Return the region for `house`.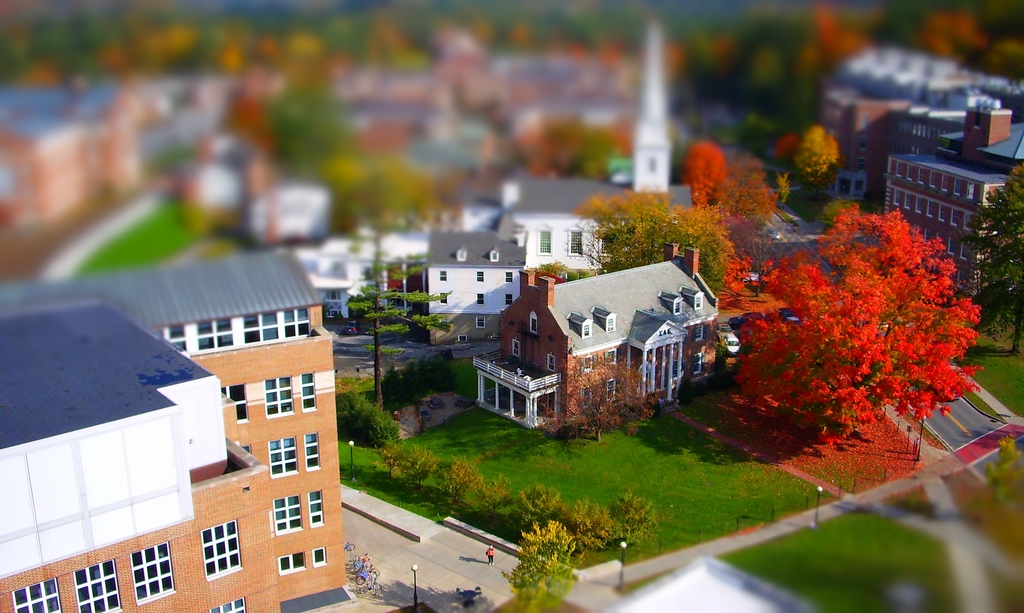
x1=472 y1=241 x2=720 y2=435.
